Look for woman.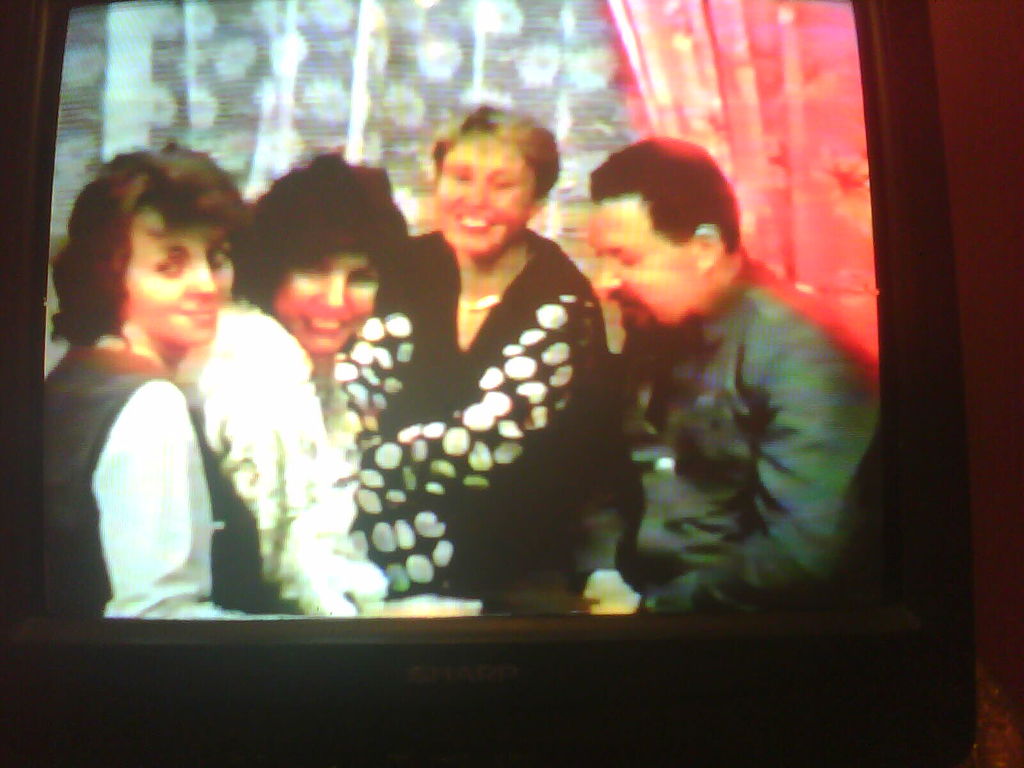
Found: <region>15, 133, 274, 625</region>.
